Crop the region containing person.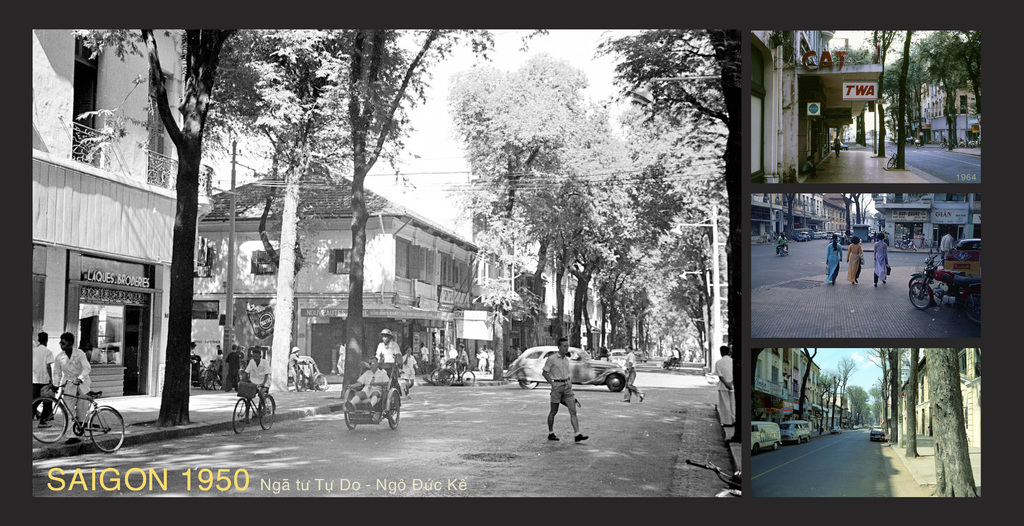
Crop region: bbox(227, 344, 241, 391).
